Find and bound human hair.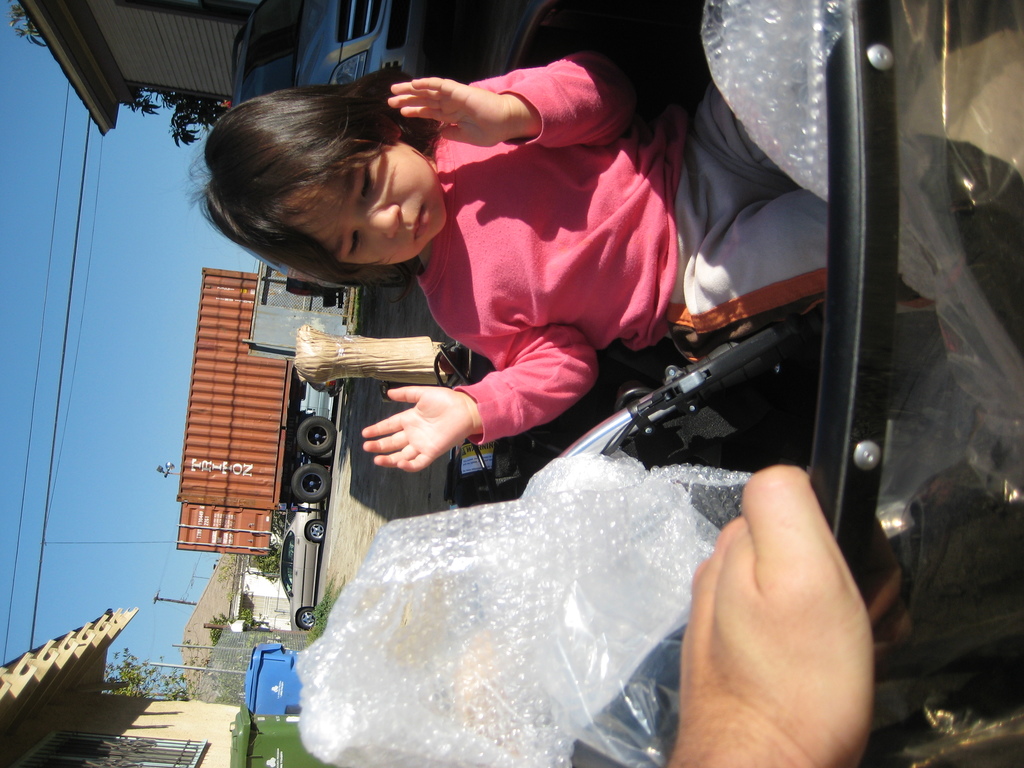
Bound: <bbox>205, 74, 431, 261</bbox>.
